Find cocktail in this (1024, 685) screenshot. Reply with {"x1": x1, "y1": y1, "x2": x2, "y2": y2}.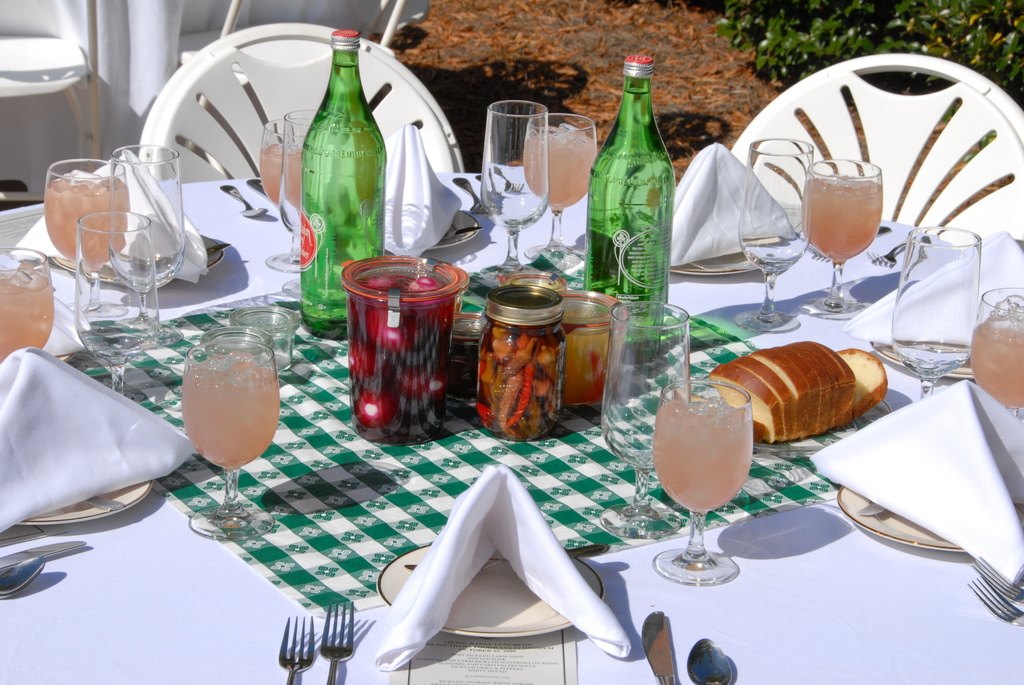
{"x1": 36, "y1": 157, "x2": 134, "y2": 278}.
